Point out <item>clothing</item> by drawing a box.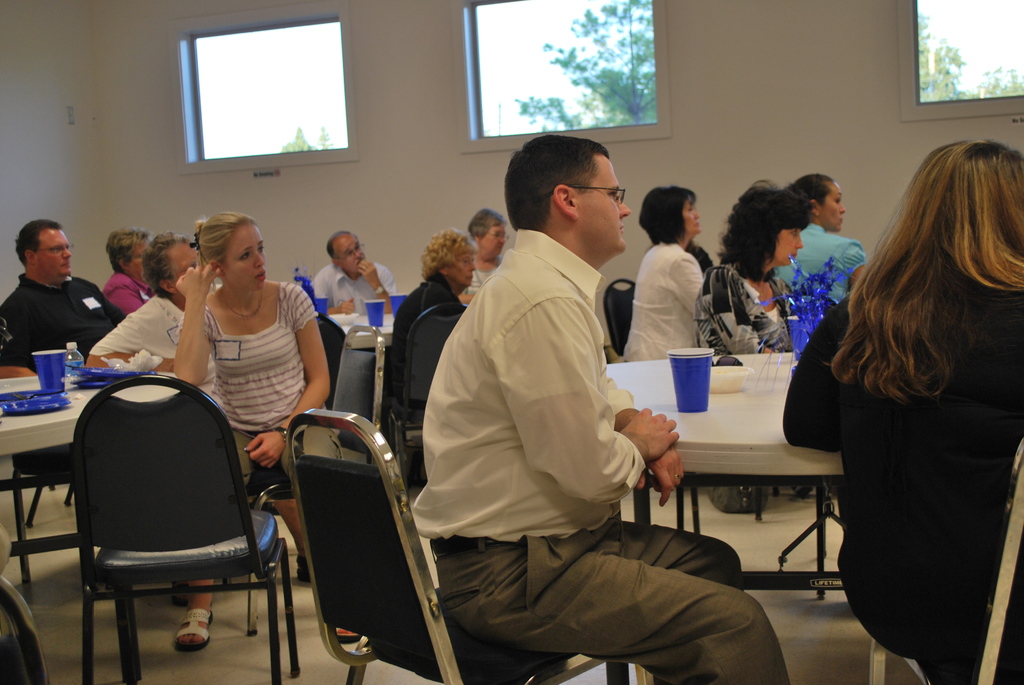
[x1=621, y1=242, x2=702, y2=368].
